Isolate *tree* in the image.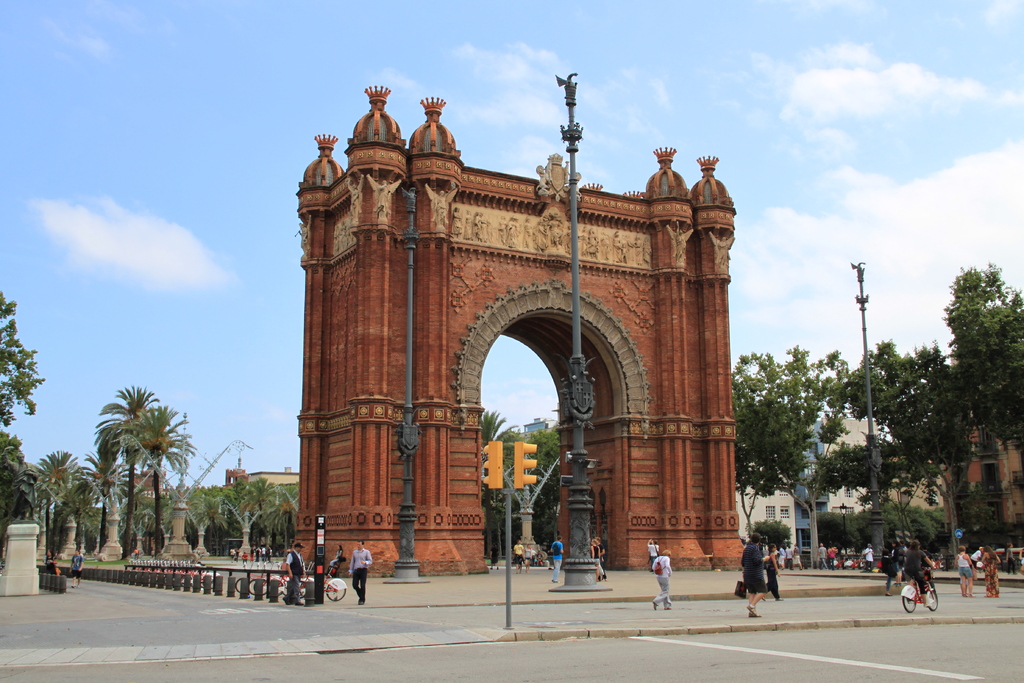
Isolated region: {"x1": 86, "y1": 379, "x2": 175, "y2": 544}.
